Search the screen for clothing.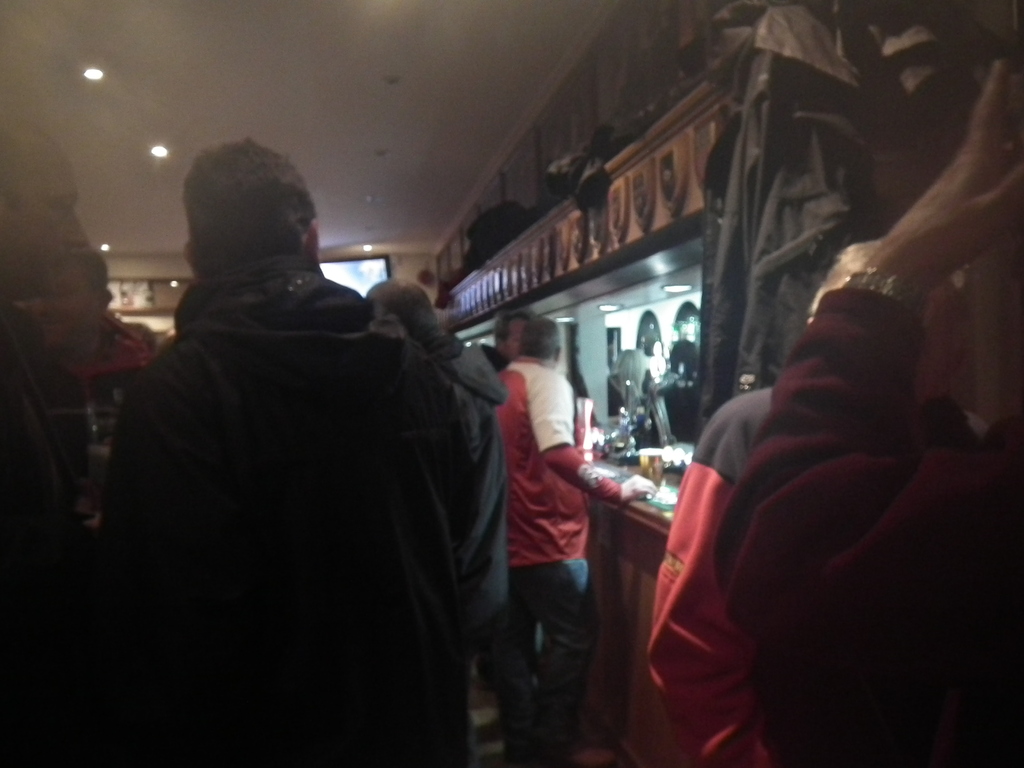
Found at select_region(718, 291, 1023, 767).
